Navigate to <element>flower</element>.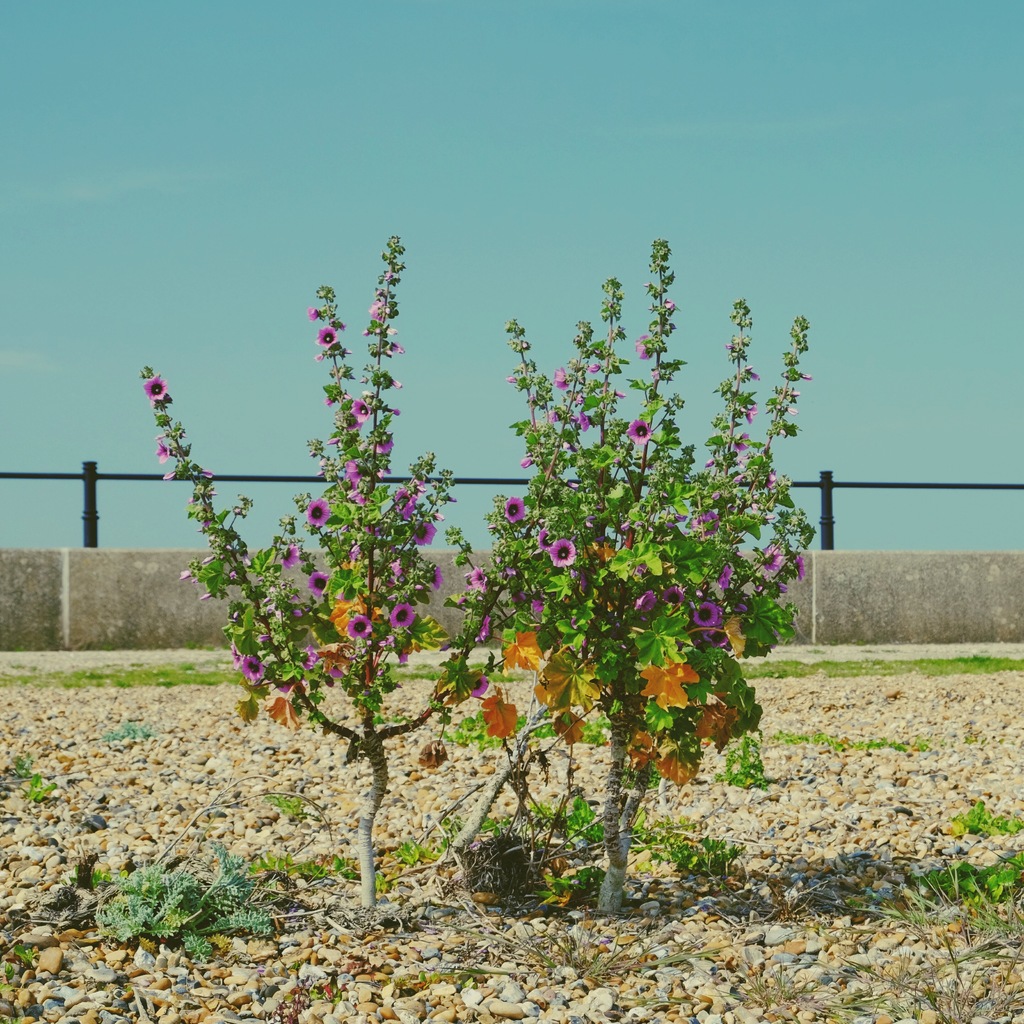
Navigation target: locate(799, 550, 813, 579).
